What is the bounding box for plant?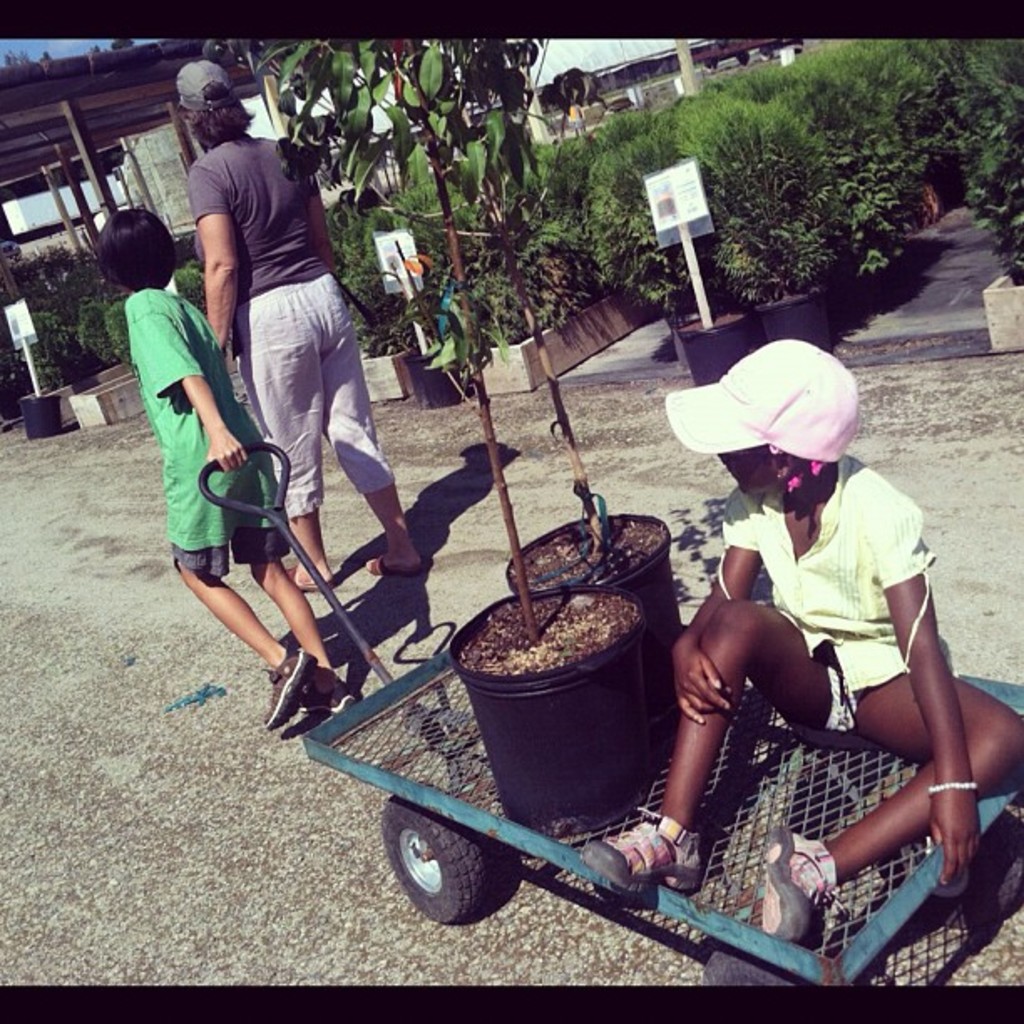
select_region(0, 243, 100, 308).
